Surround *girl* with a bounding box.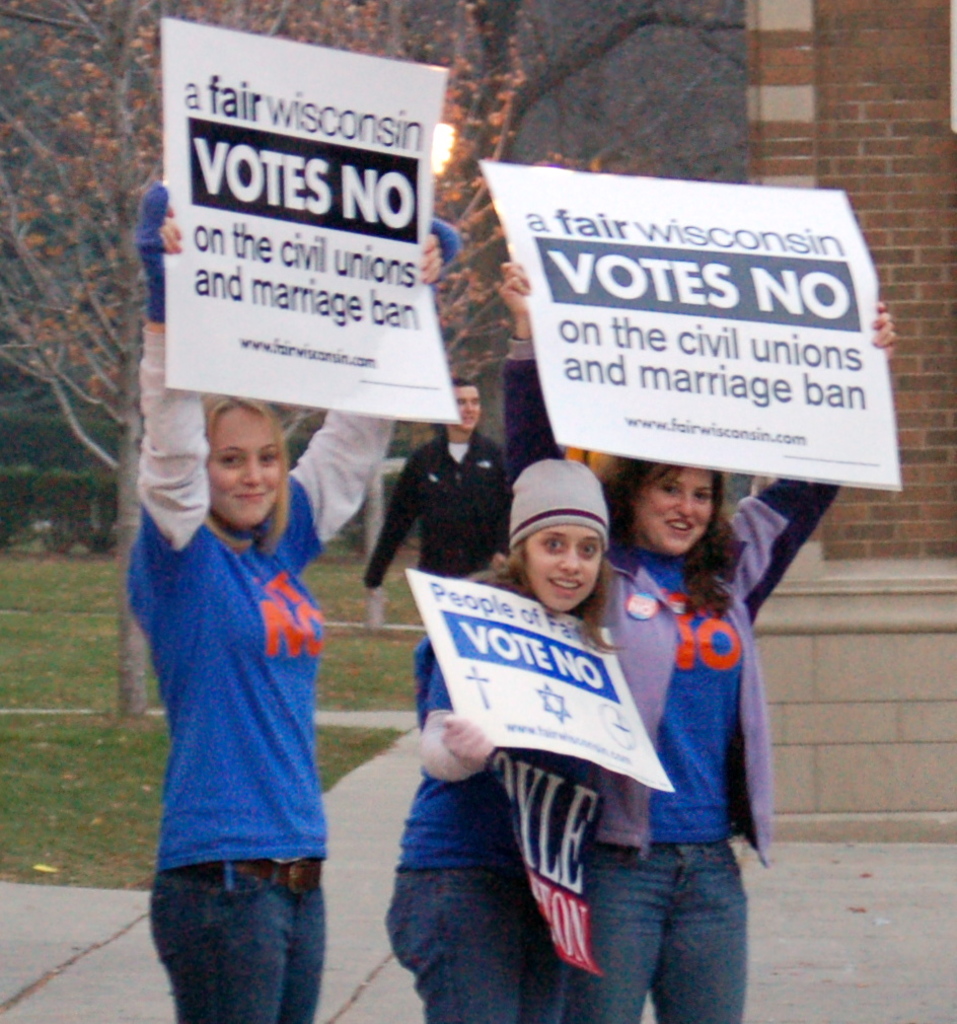
bbox=[373, 461, 638, 1023].
